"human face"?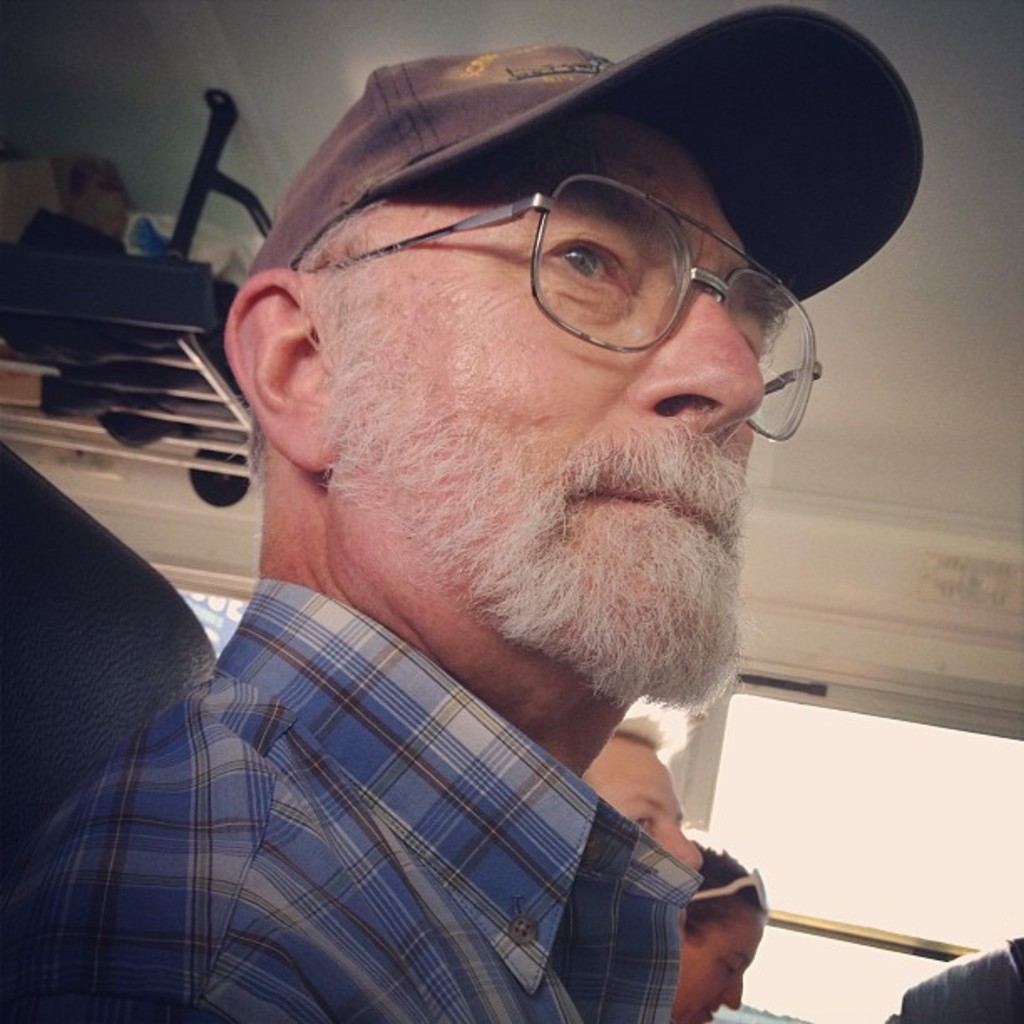
{"left": 676, "top": 907, "right": 760, "bottom": 1022}
